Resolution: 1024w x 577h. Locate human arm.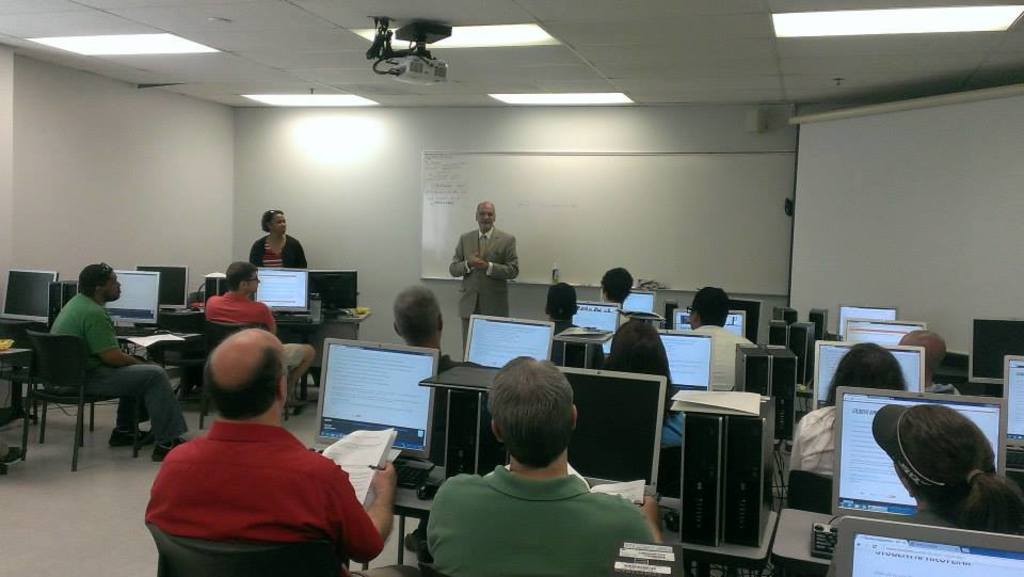
box(445, 235, 478, 276).
